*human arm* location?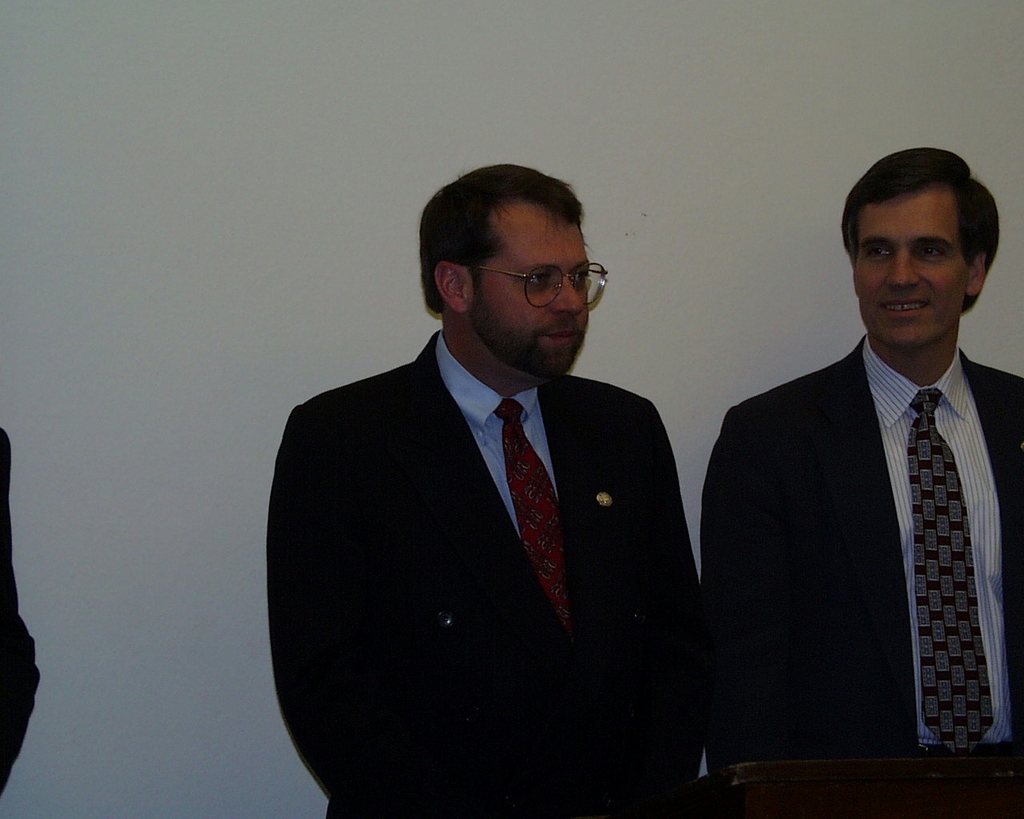
{"x1": 282, "y1": 410, "x2": 400, "y2": 818}
